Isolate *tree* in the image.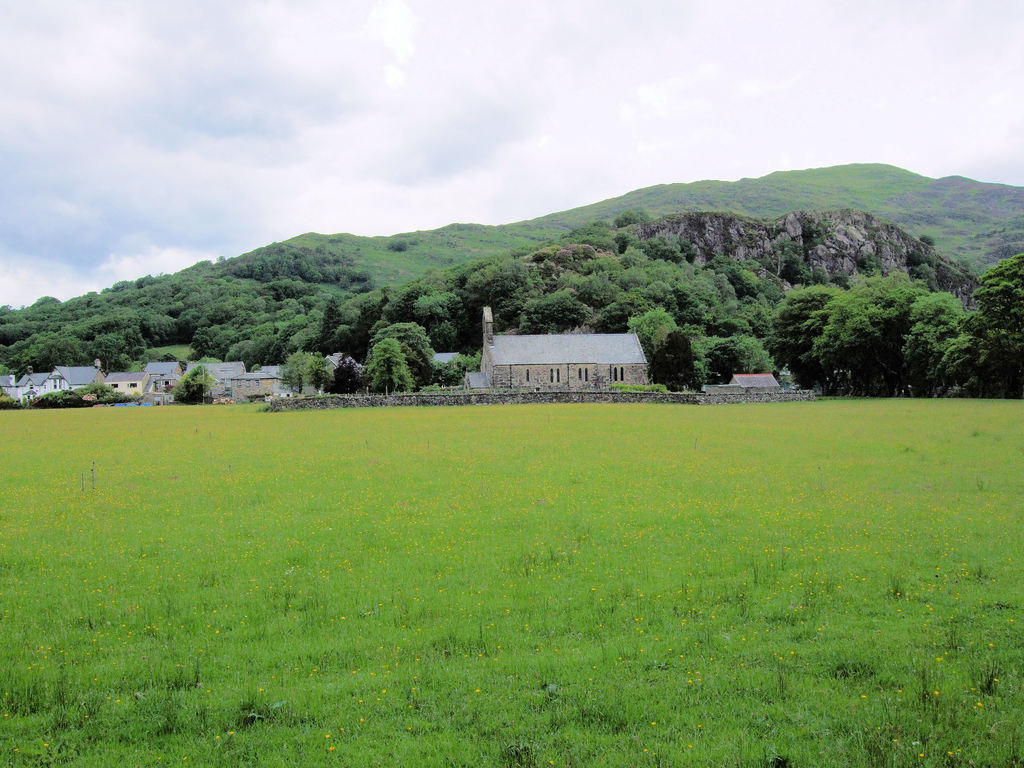
Isolated region: crop(428, 346, 486, 389).
